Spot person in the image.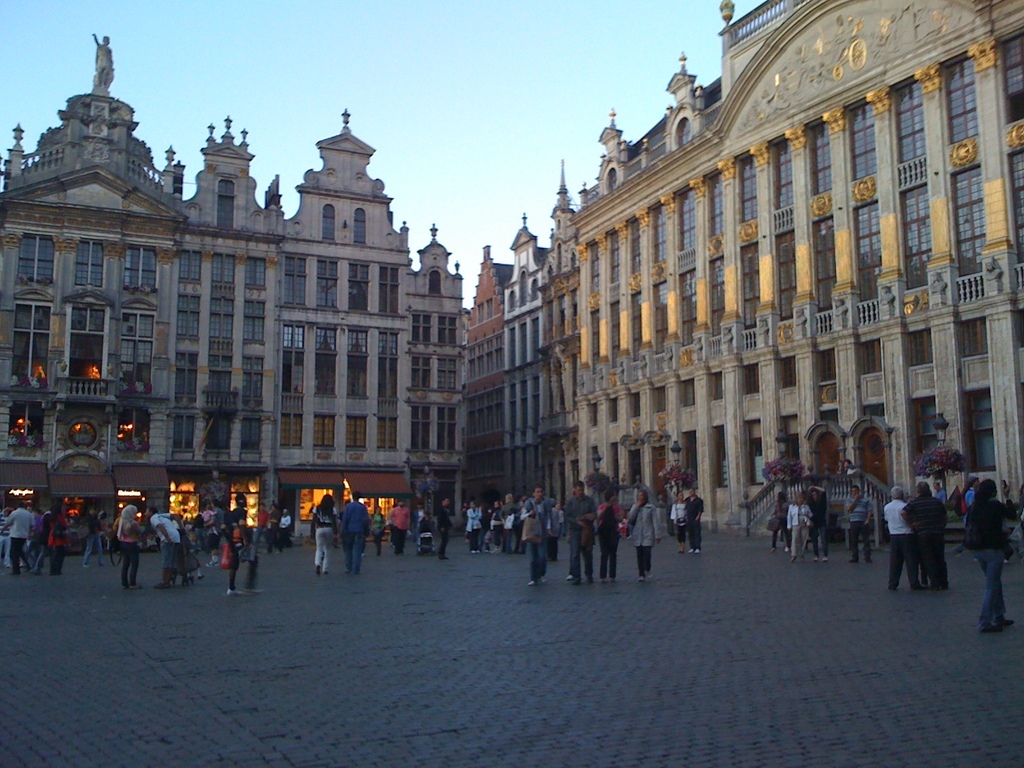
person found at bbox=[417, 508, 438, 564].
